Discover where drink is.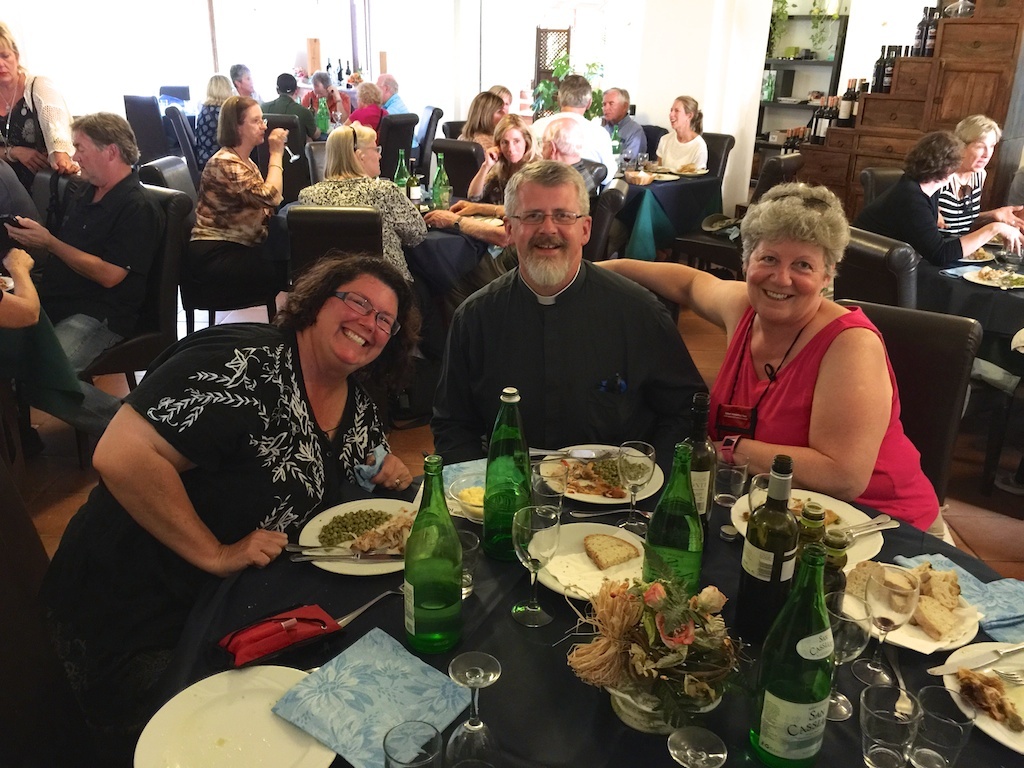
Discovered at left=884, top=43, right=896, bottom=90.
